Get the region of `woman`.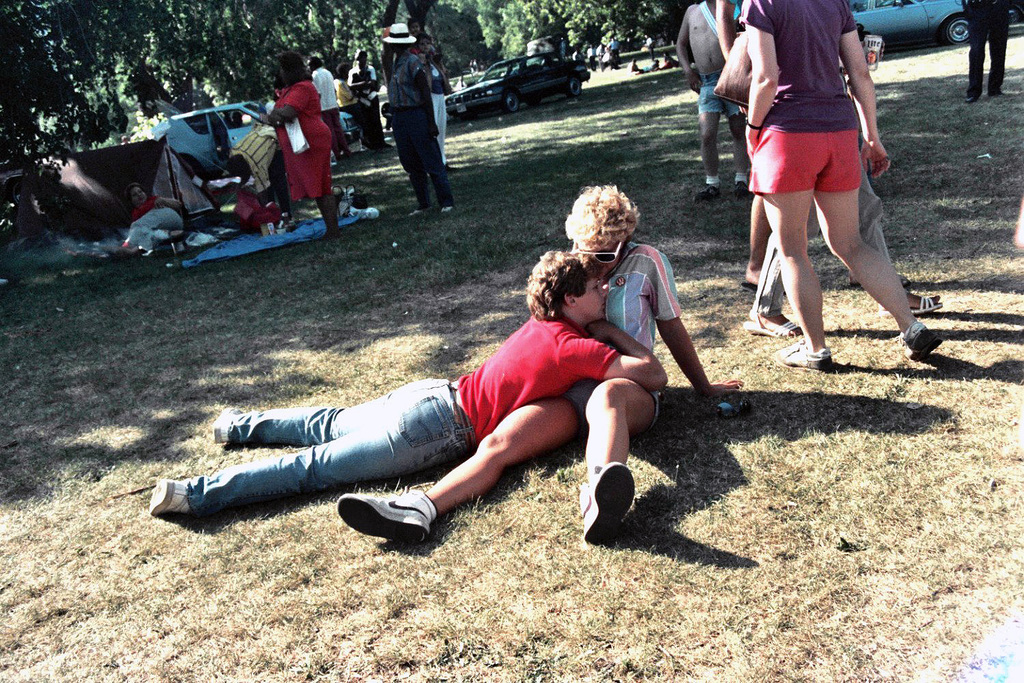
{"left": 119, "top": 181, "right": 199, "bottom": 257}.
